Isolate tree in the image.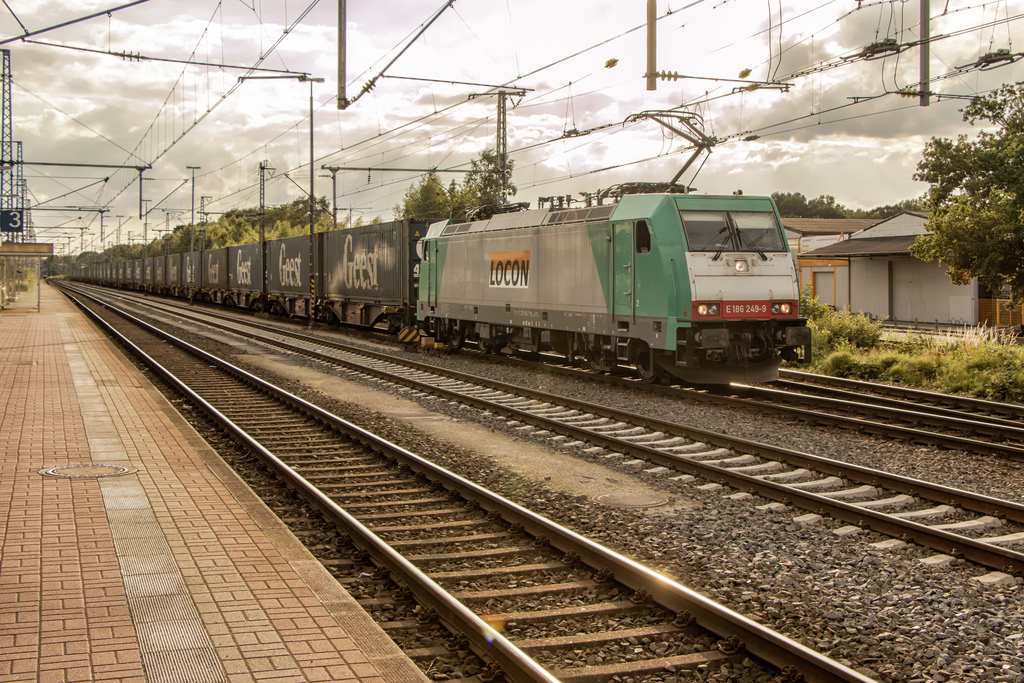
Isolated region: crop(906, 80, 1023, 353).
